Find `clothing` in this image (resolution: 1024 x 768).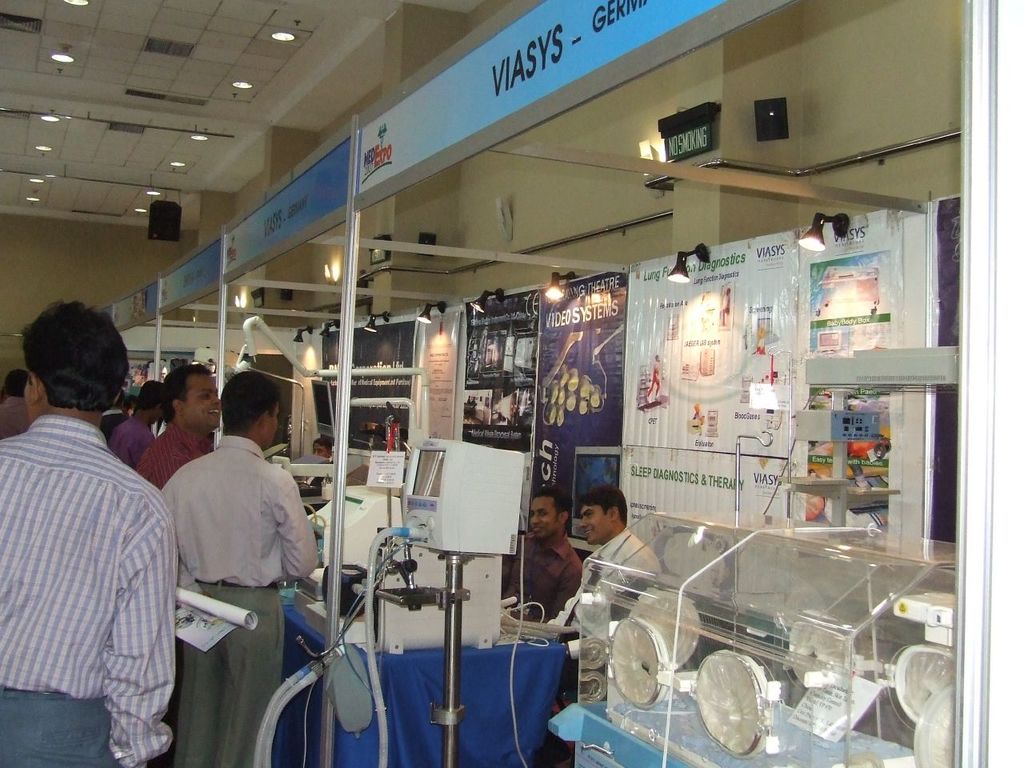
10,354,183,754.
